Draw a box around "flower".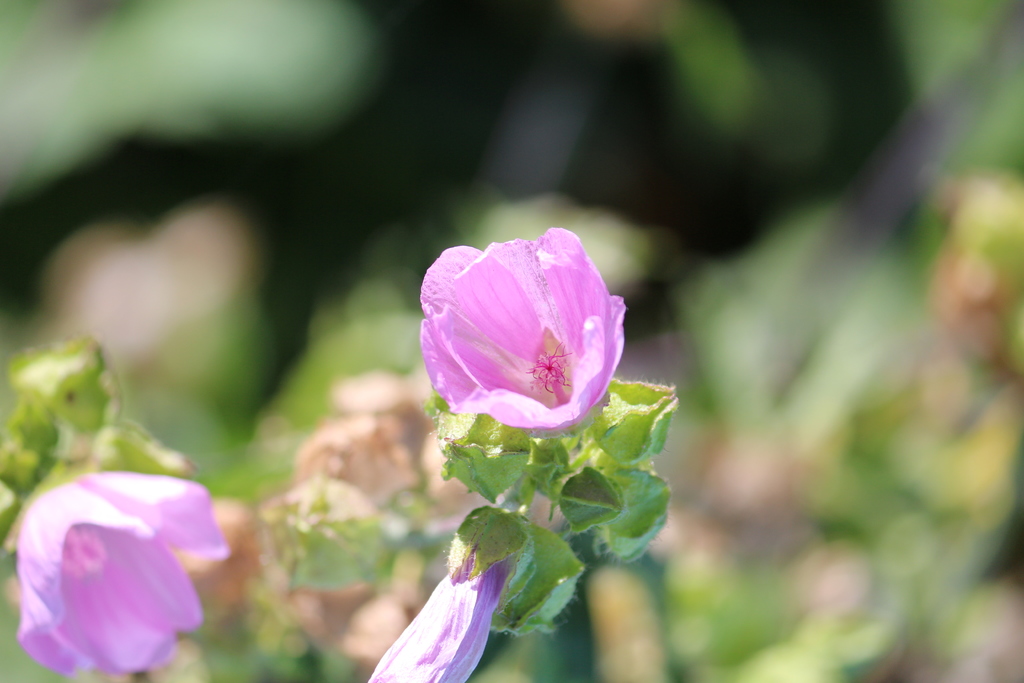
left=10, top=455, right=223, bottom=670.
